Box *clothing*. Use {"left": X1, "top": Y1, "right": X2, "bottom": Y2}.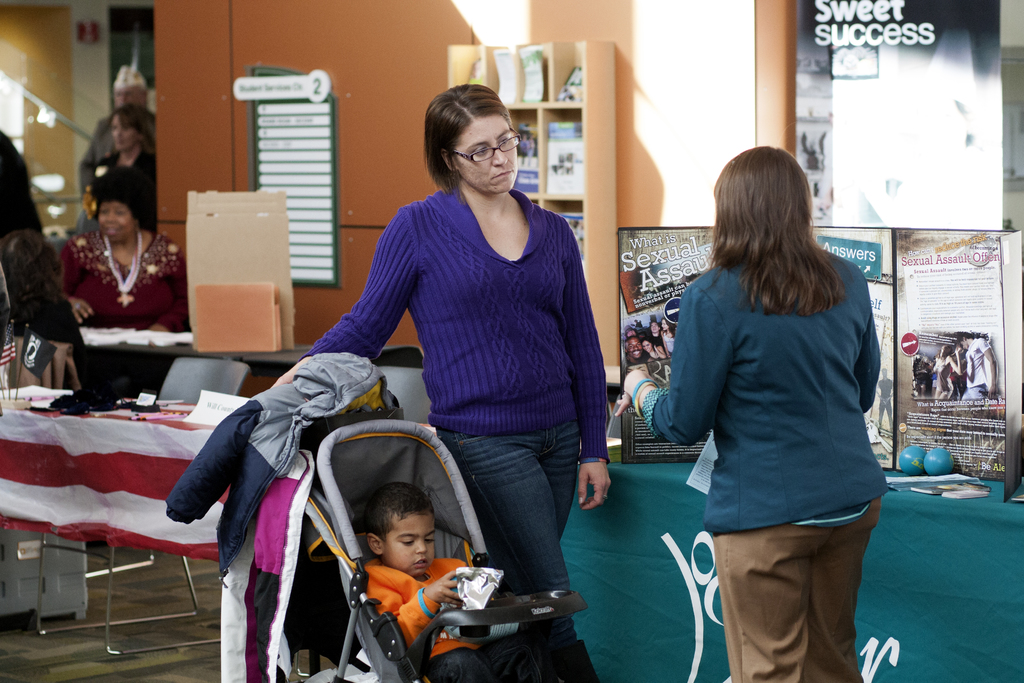
{"left": 0, "top": 222, "right": 83, "bottom": 355}.
